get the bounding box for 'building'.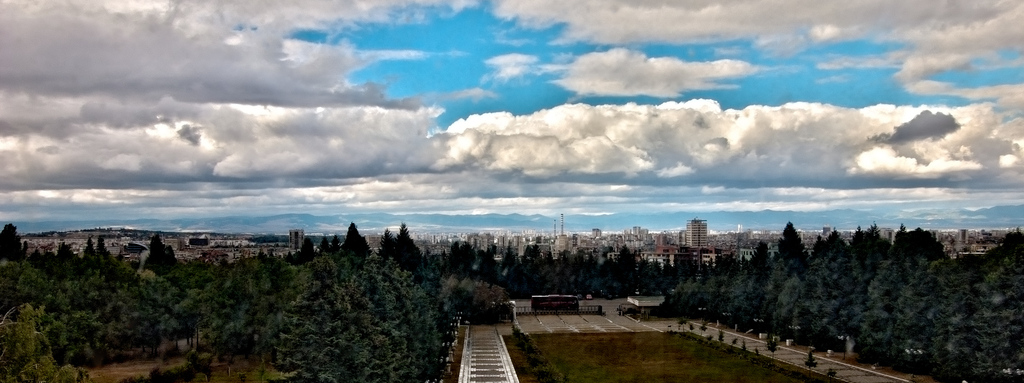
688:218:704:249.
